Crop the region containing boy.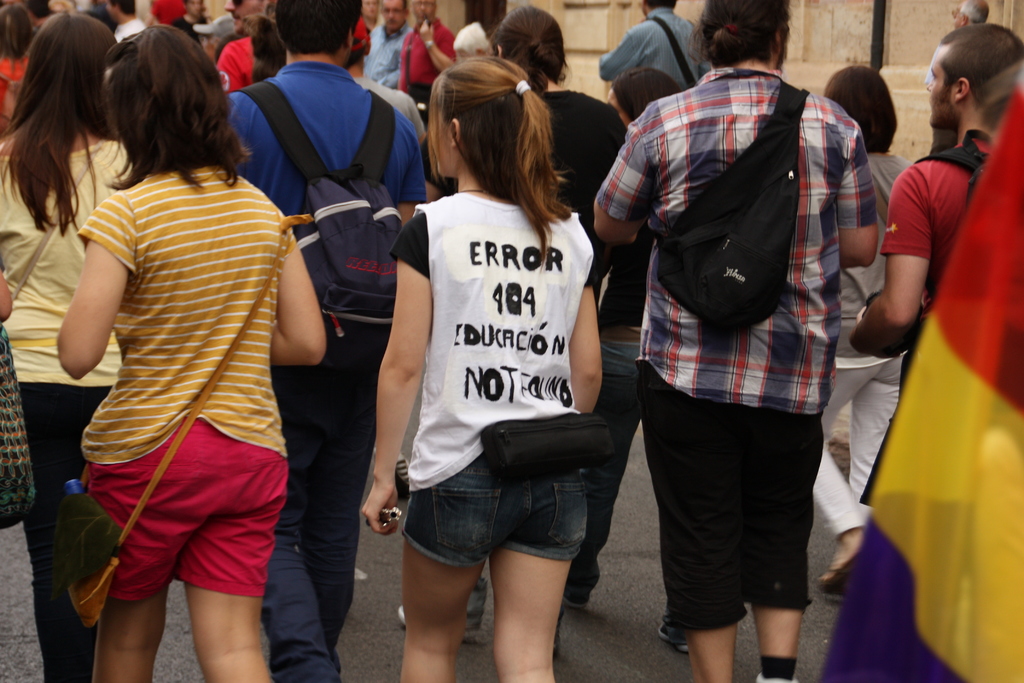
Crop region: locate(366, 0, 412, 89).
